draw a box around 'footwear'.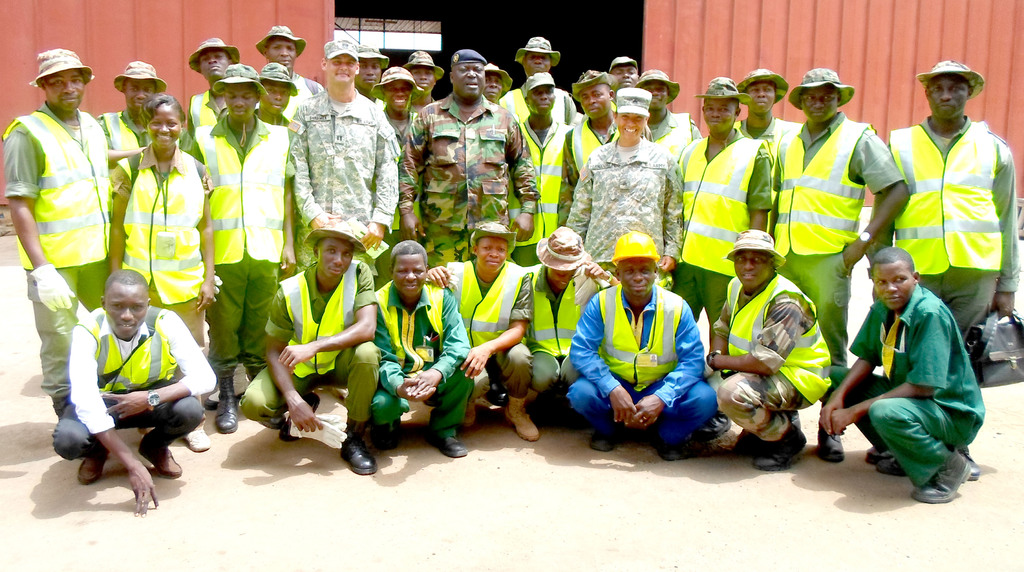
{"left": 588, "top": 427, "right": 620, "bottom": 452}.
